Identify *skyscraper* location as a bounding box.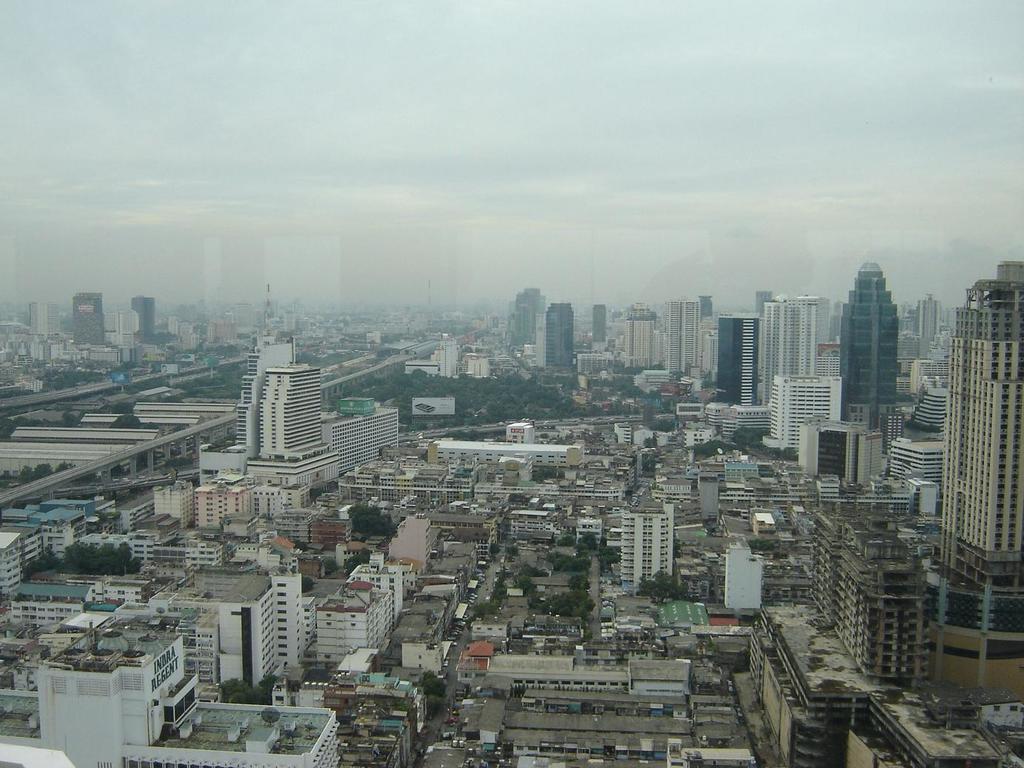
<bbox>248, 363, 322, 463</bbox>.
